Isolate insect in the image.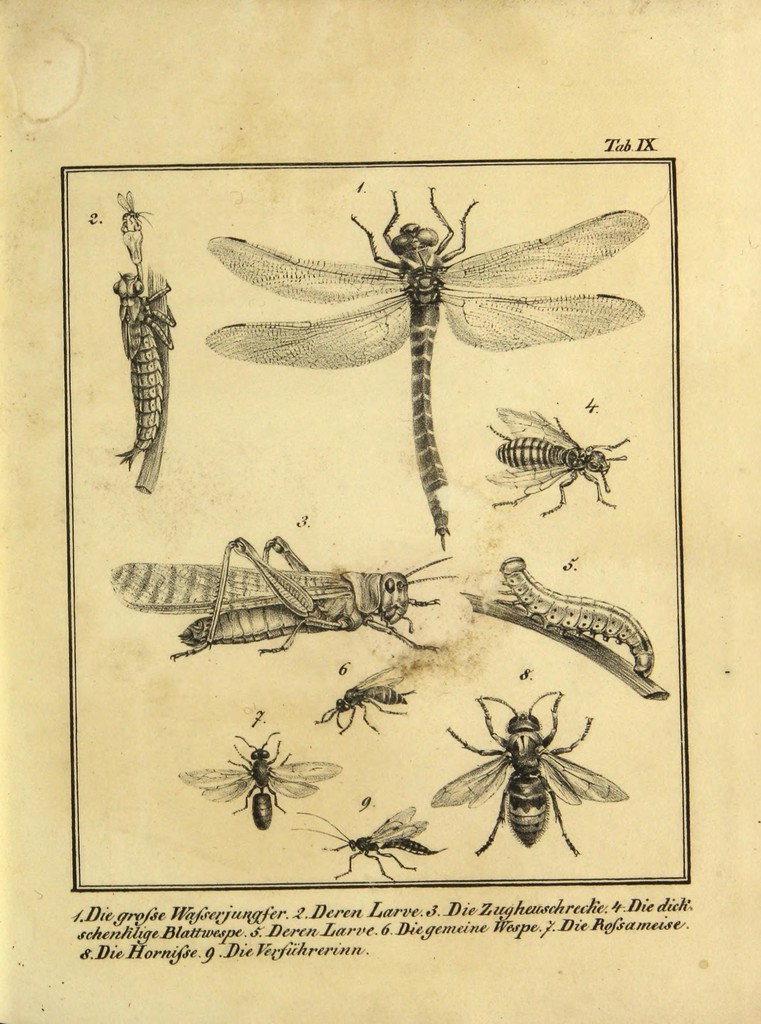
Isolated region: left=104, top=533, right=461, bottom=662.
